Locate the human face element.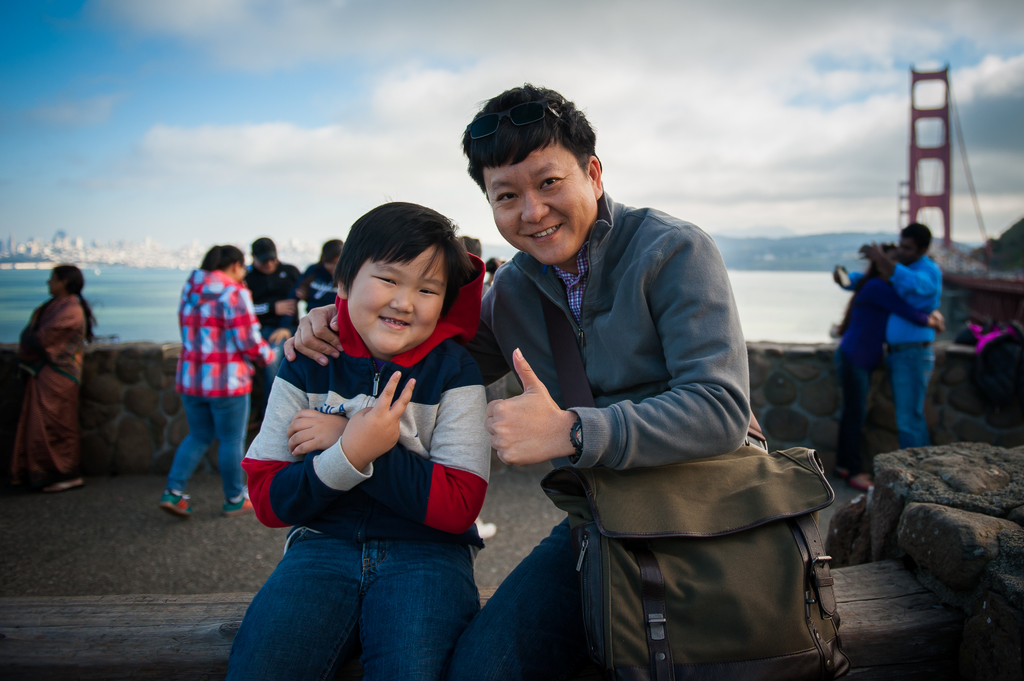
Element bbox: {"left": 254, "top": 252, "right": 278, "bottom": 274}.
